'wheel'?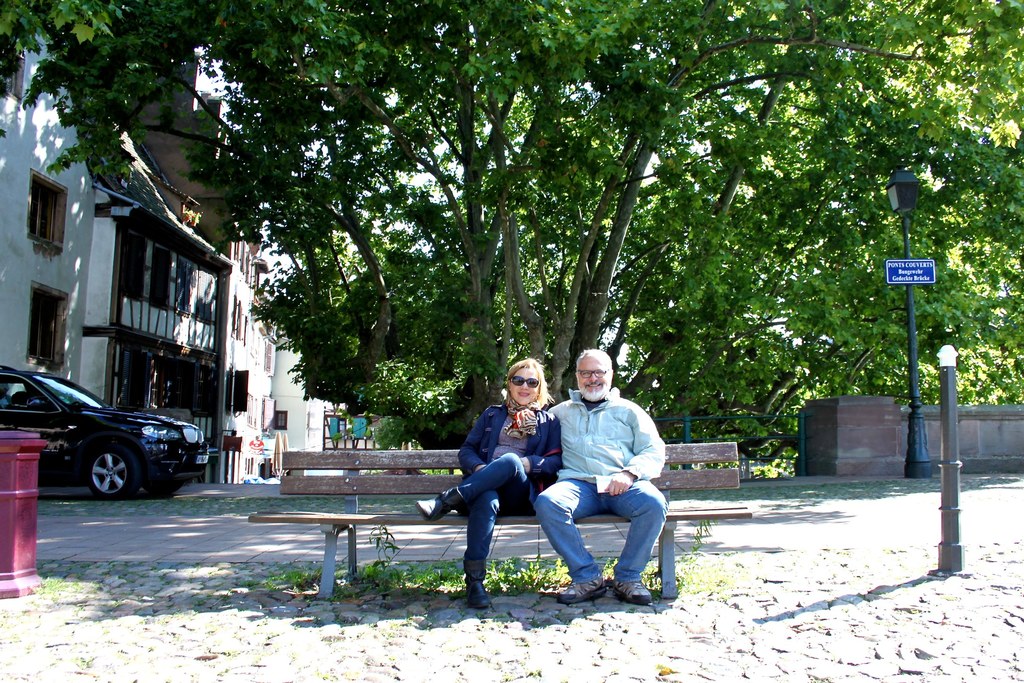
rect(144, 472, 189, 497)
